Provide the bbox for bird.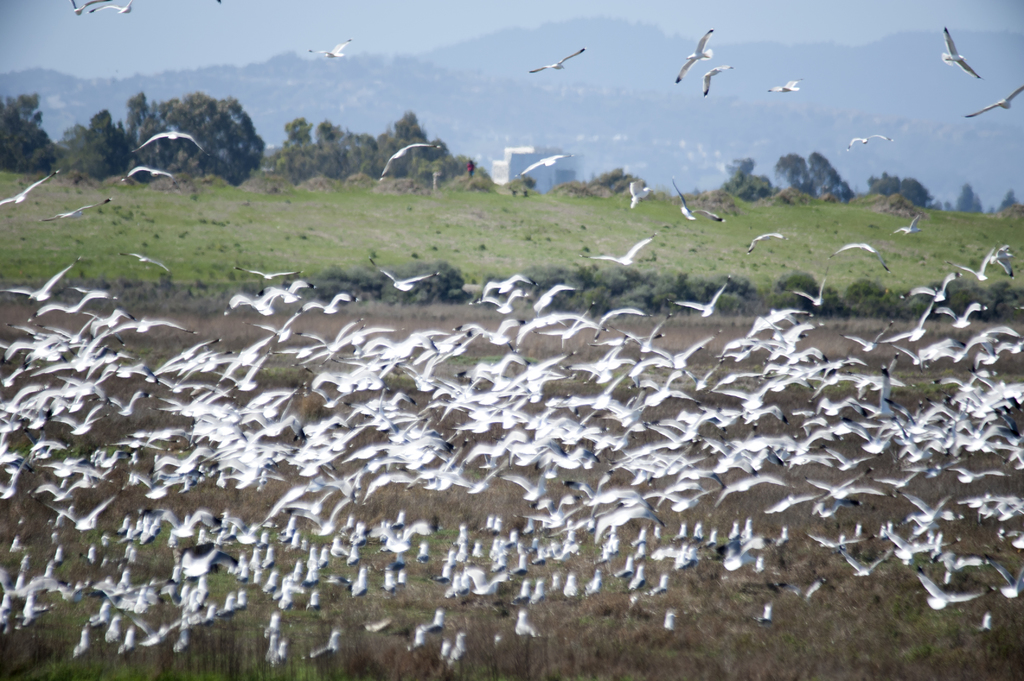
<box>674,24,717,90</box>.
